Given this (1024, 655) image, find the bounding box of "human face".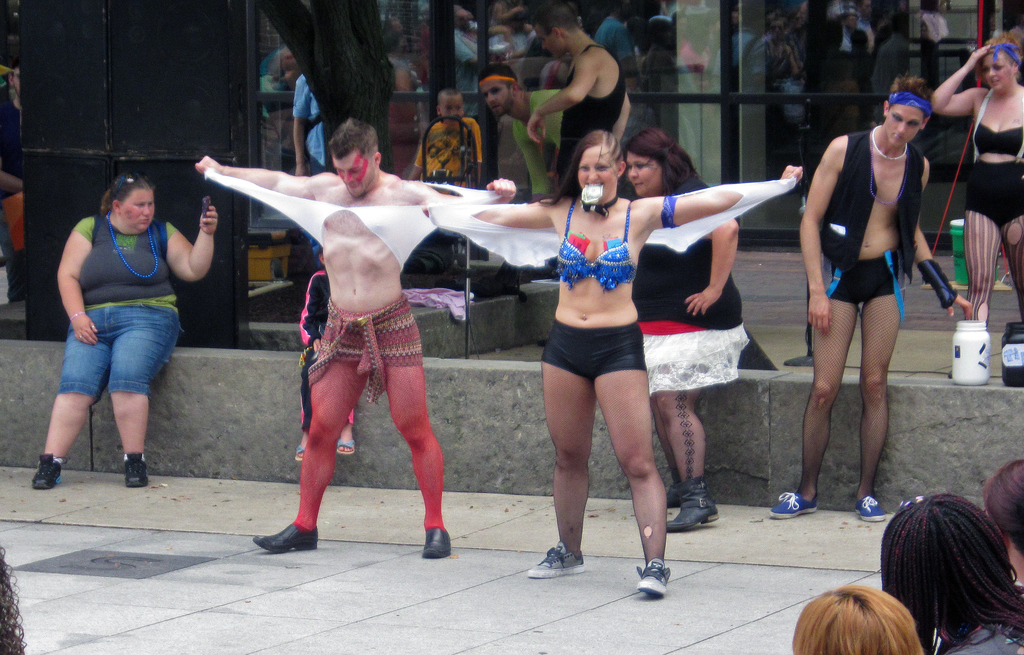
crop(627, 149, 660, 195).
